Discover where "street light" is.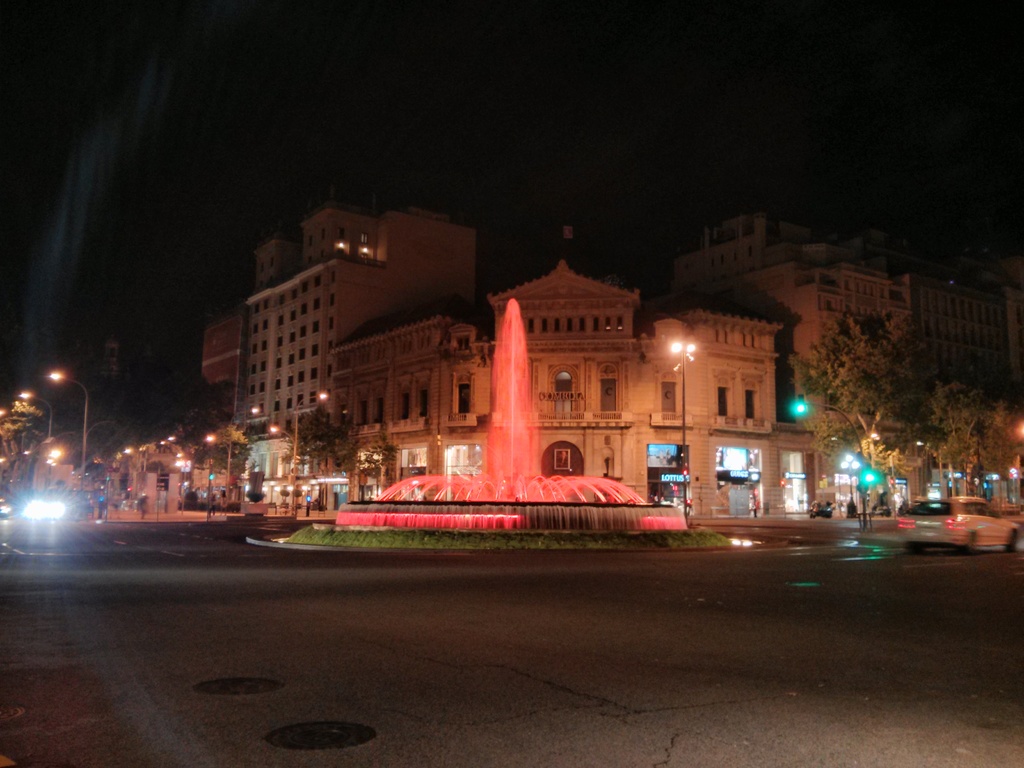
Discovered at x1=668 y1=339 x2=694 y2=516.
